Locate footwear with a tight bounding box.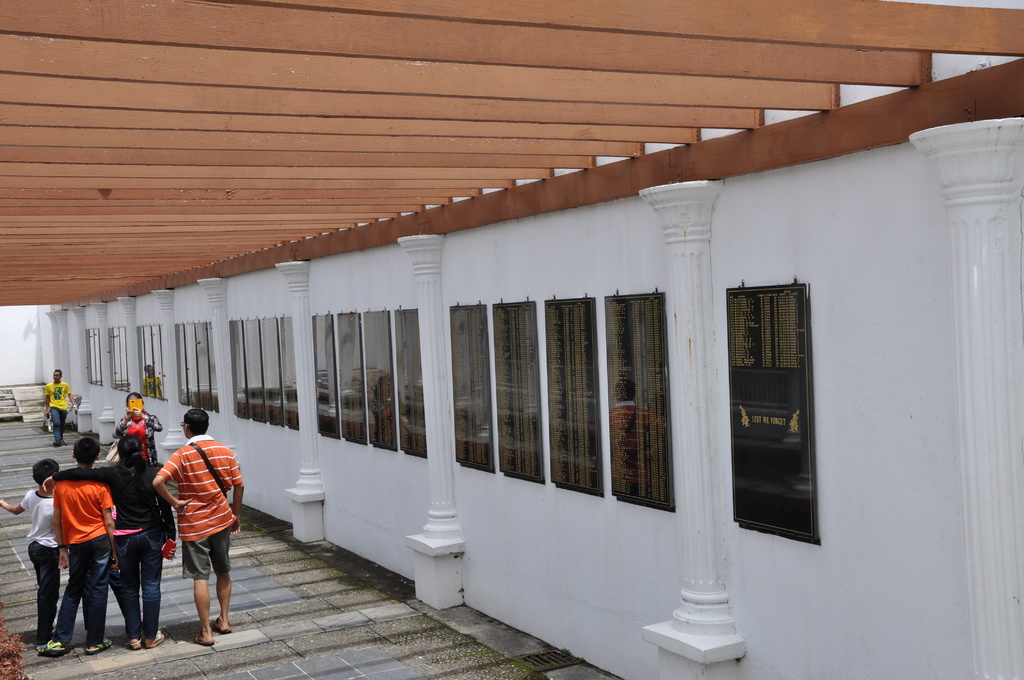
crop(190, 627, 215, 648).
